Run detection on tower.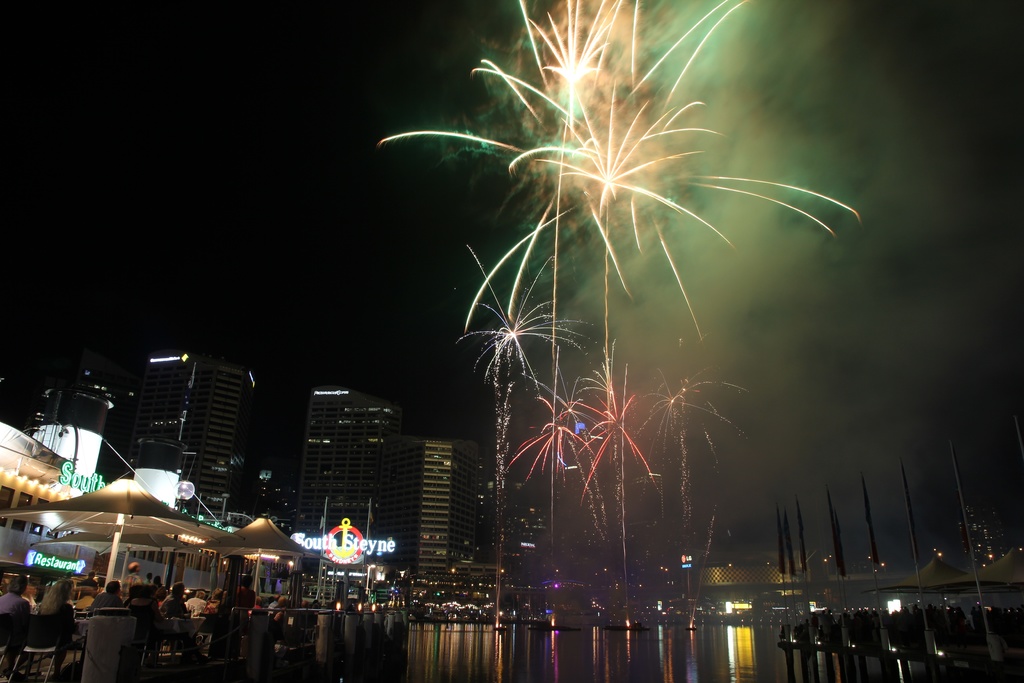
Result: [107,344,267,531].
